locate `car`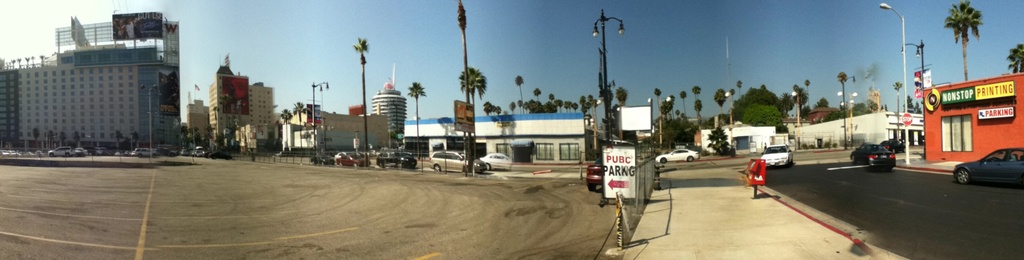
Rect(952, 146, 1023, 186)
